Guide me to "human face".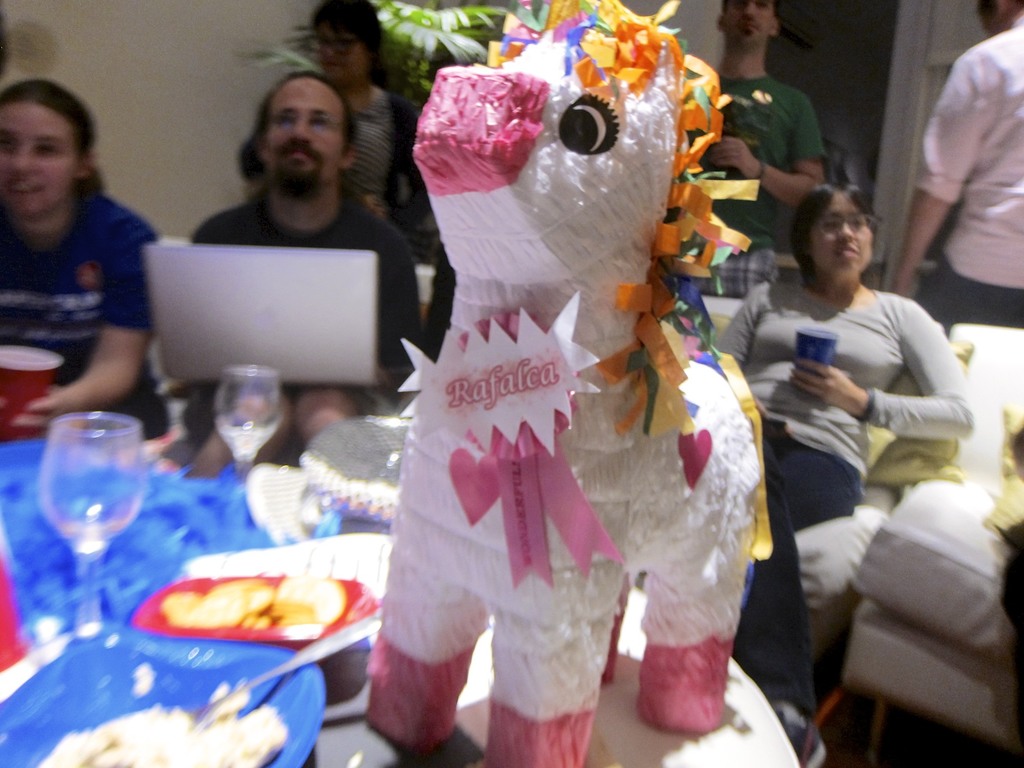
Guidance: crop(973, 0, 999, 40).
